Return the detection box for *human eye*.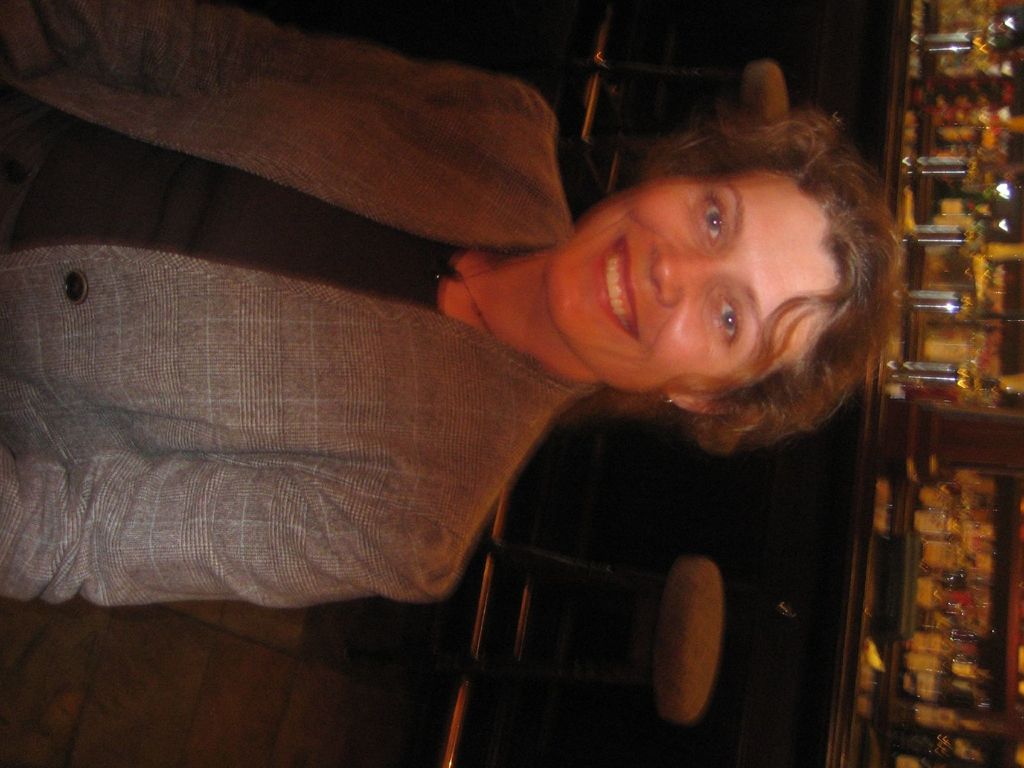
x1=691 y1=193 x2=730 y2=254.
